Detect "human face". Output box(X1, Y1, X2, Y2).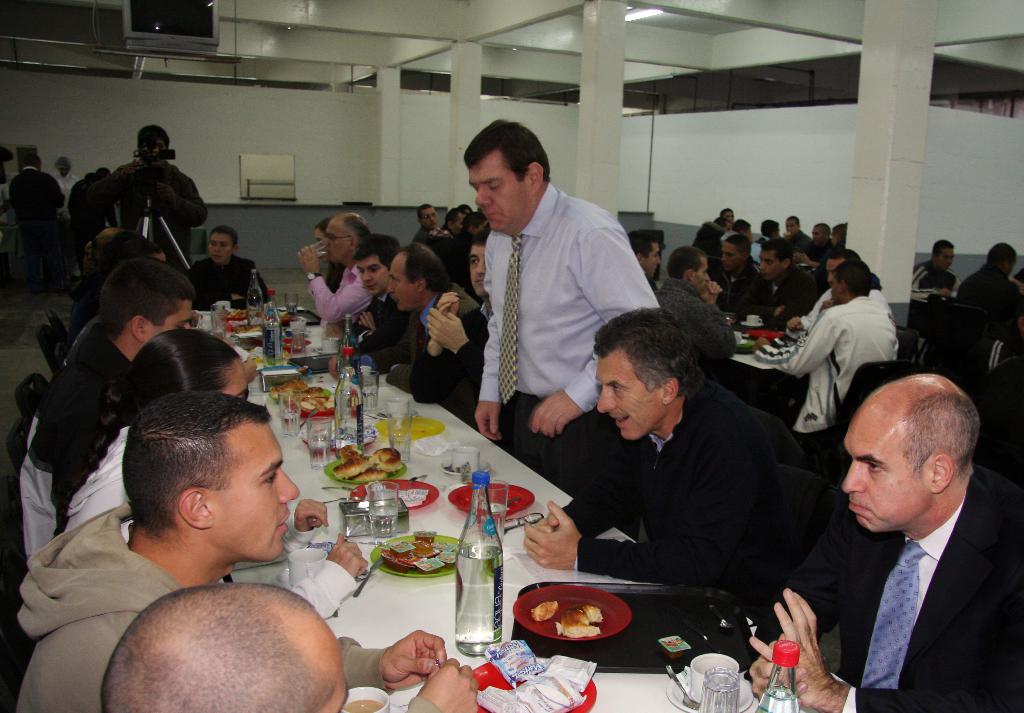
box(829, 275, 840, 305).
